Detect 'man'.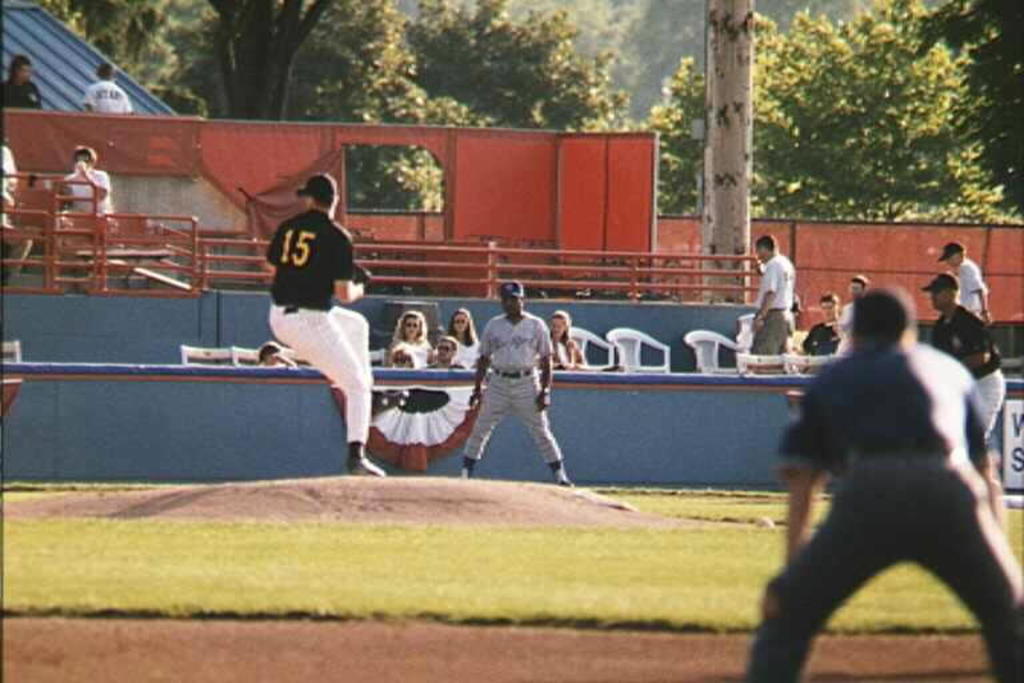
Detected at (752, 225, 803, 370).
